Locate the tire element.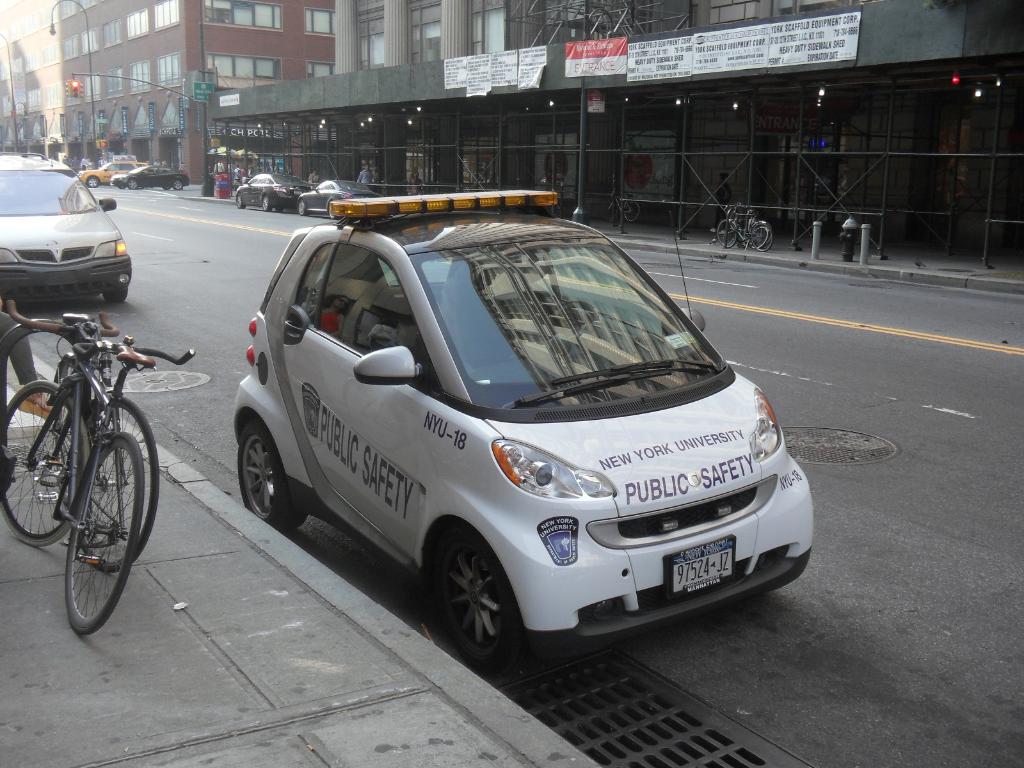
Element bbox: bbox(422, 537, 530, 670).
